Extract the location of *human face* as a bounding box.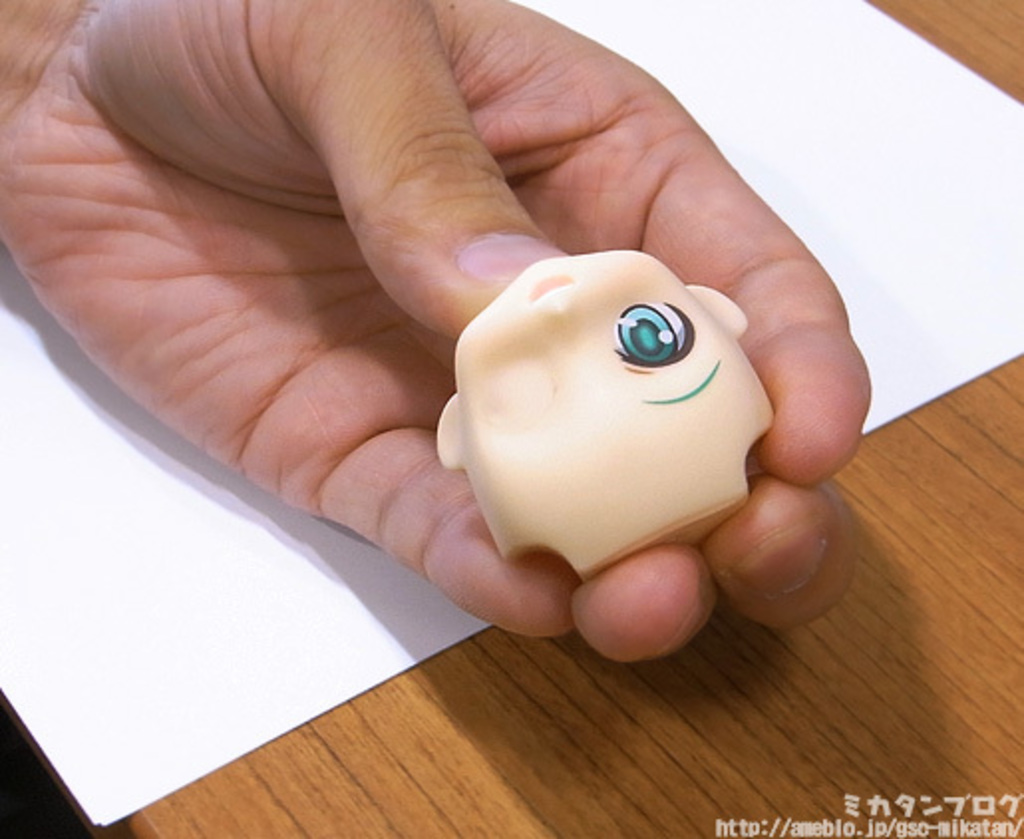
424 229 791 571.
